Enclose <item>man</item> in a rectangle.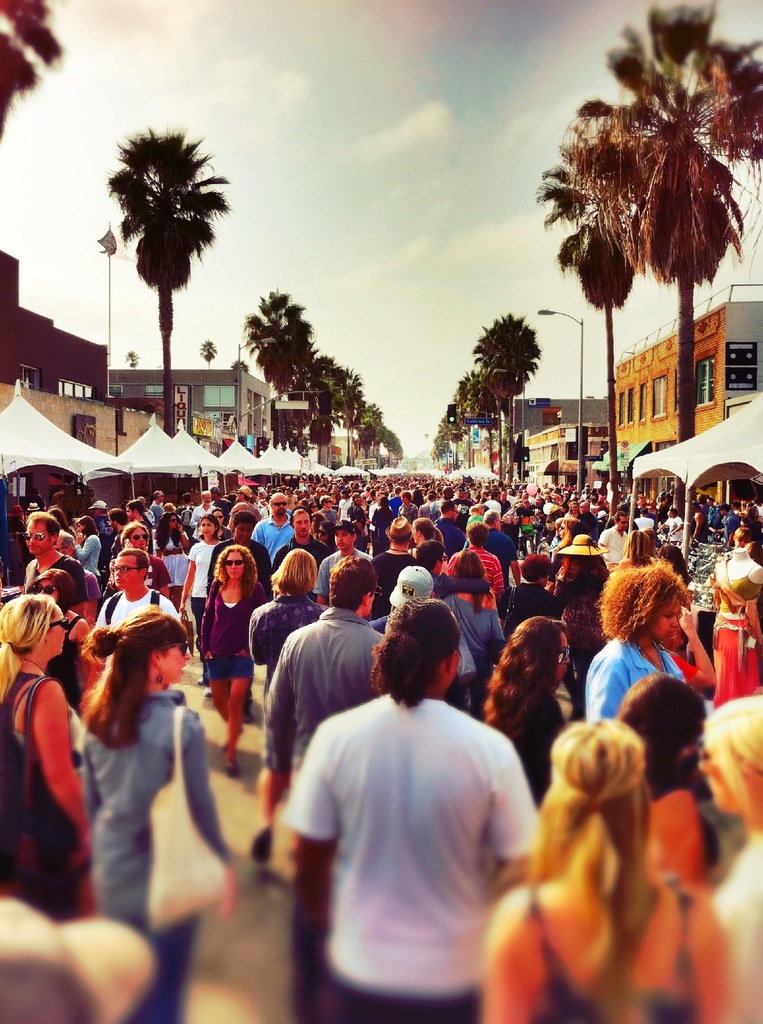
<region>348, 494, 367, 554</region>.
